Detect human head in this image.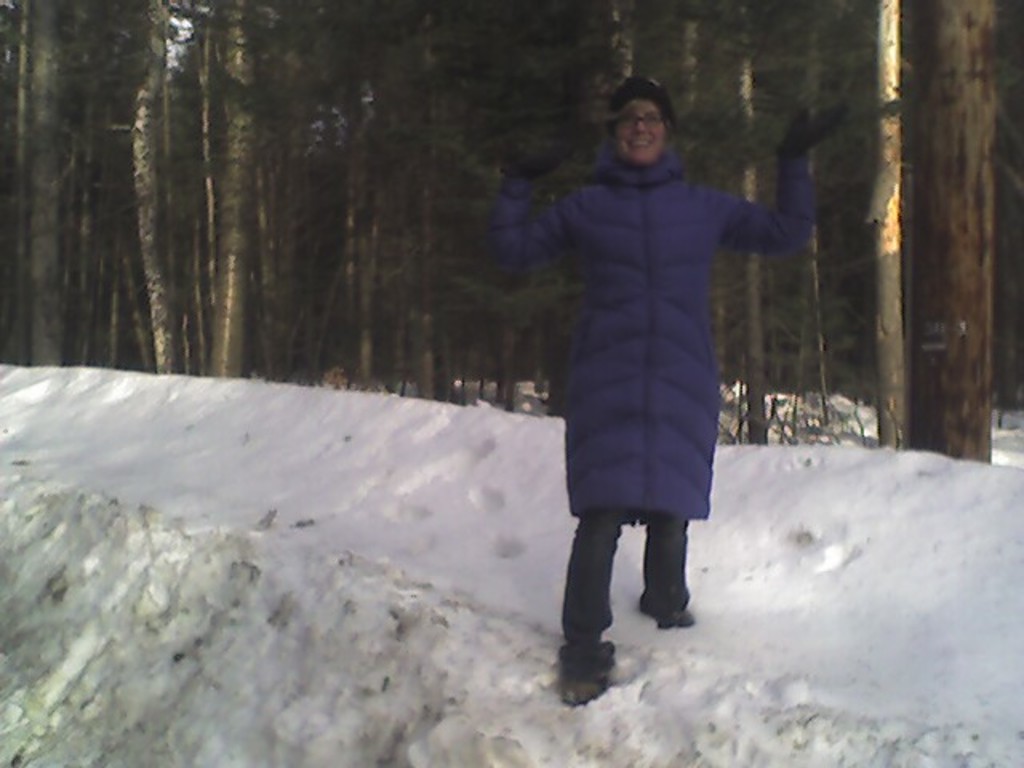
Detection: bbox=(590, 70, 698, 184).
